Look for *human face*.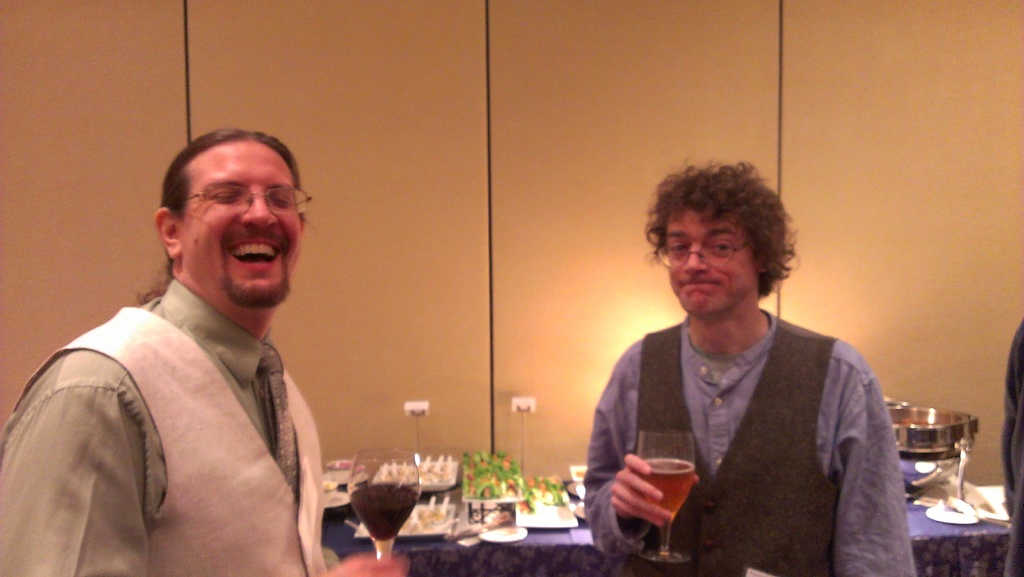
Found: bbox(661, 207, 757, 316).
